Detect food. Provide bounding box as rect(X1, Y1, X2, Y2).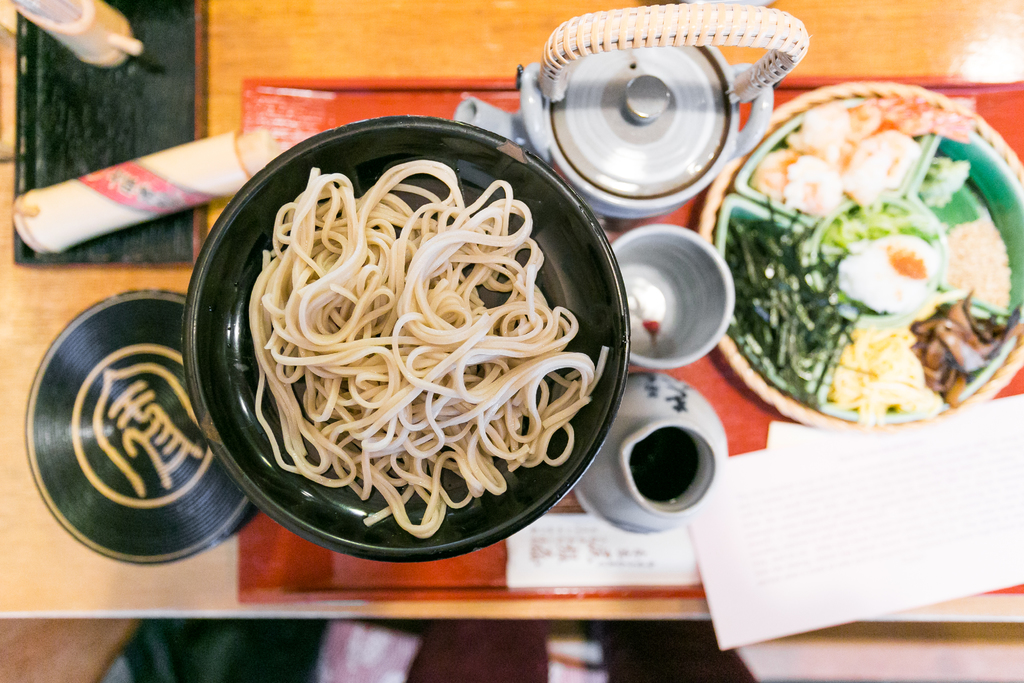
rect(947, 217, 1014, 308).
